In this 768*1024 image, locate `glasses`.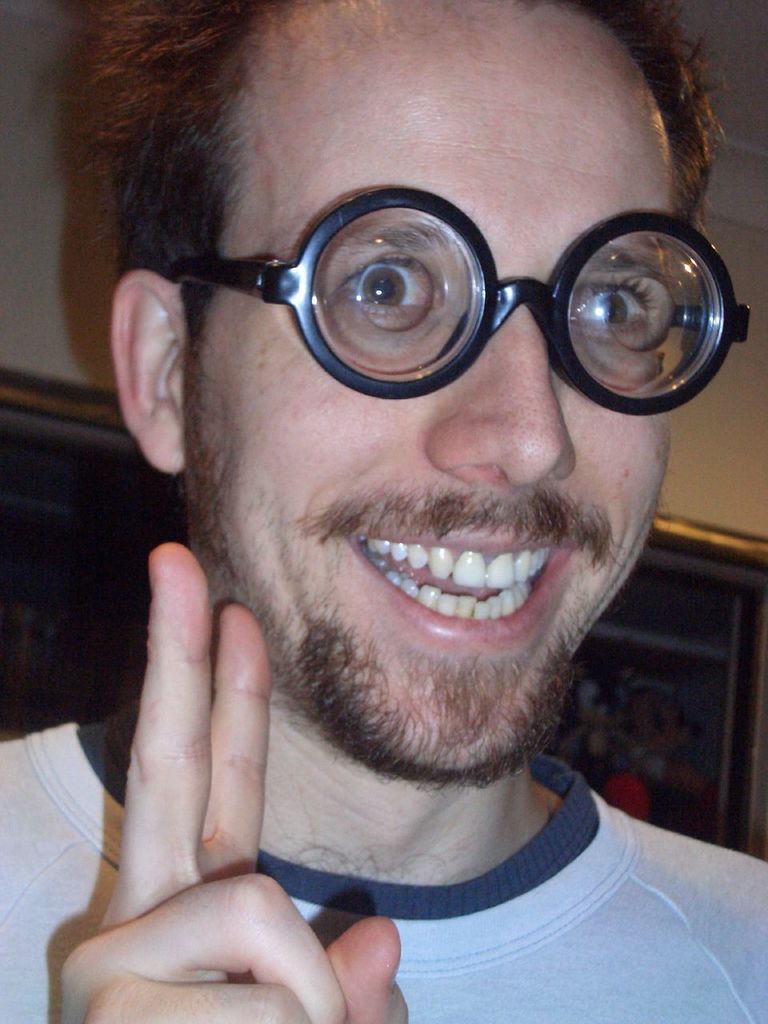
Bounding box: {"x1": 153, "y1": 170, "x2": 767, "y2": 405}.
